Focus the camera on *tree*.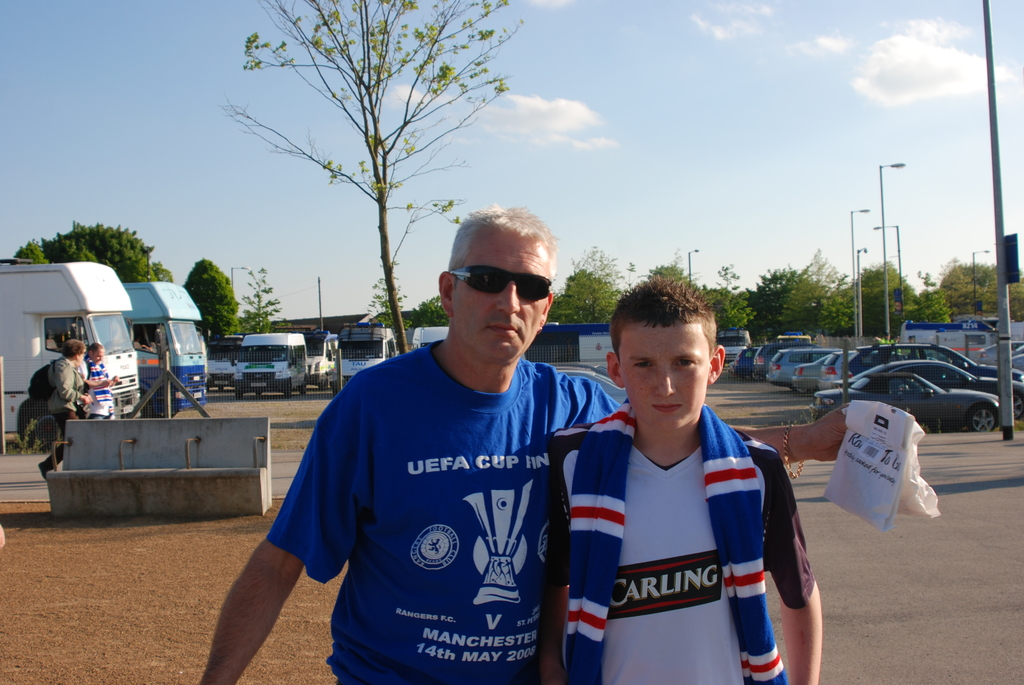
Focus region: left=748, top=264, right=796, bottom=336.
